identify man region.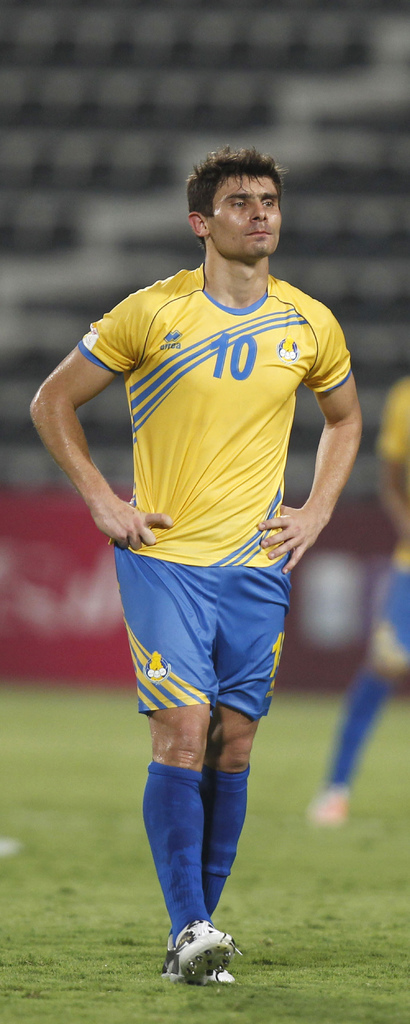
Region: [304, 371, 409, 826].
